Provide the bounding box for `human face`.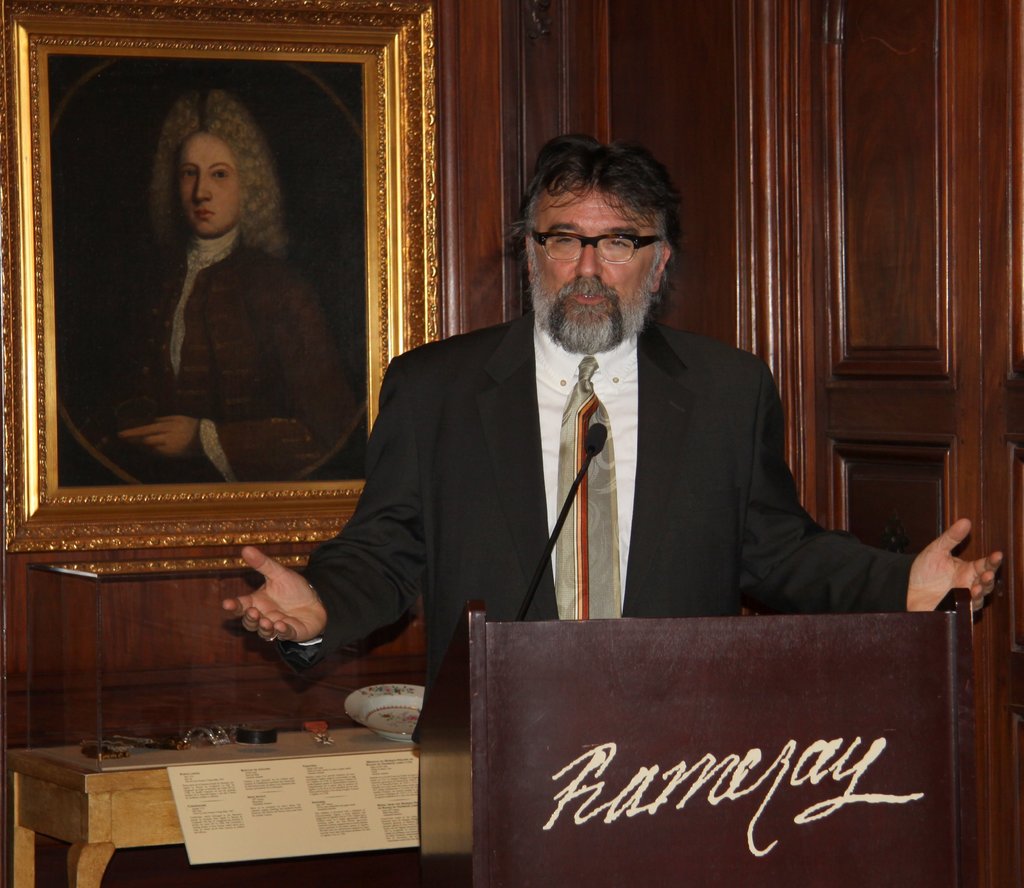
181,128,241,236.
